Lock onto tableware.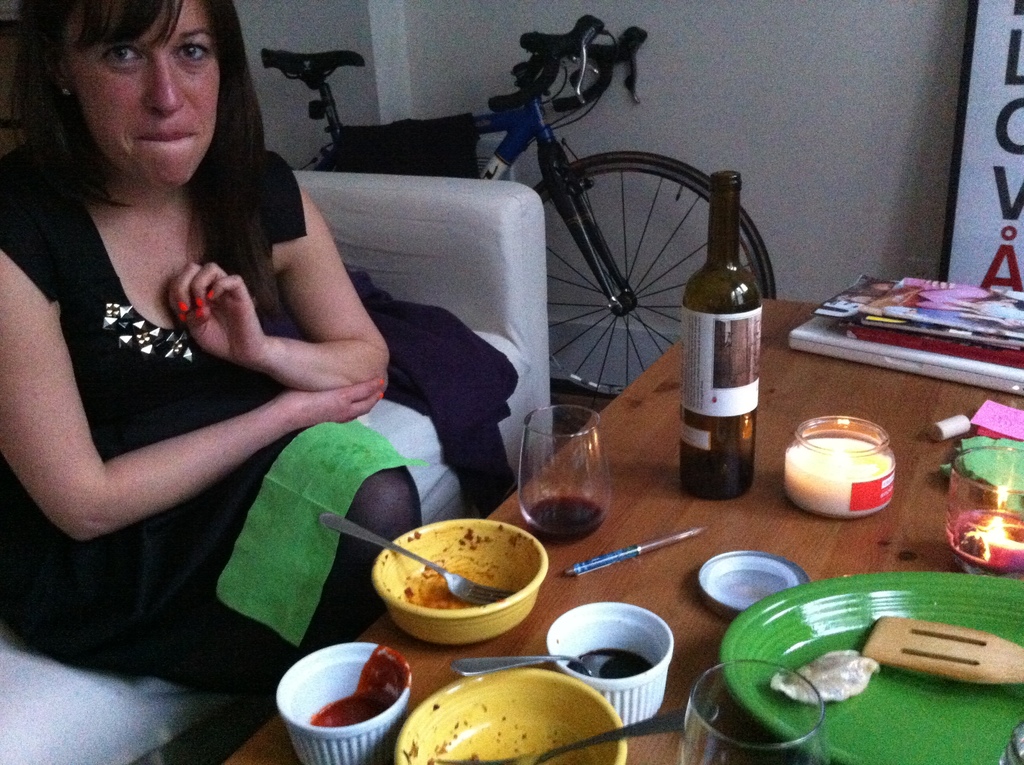
Locked: BBox(547, 602, 676, 723).
